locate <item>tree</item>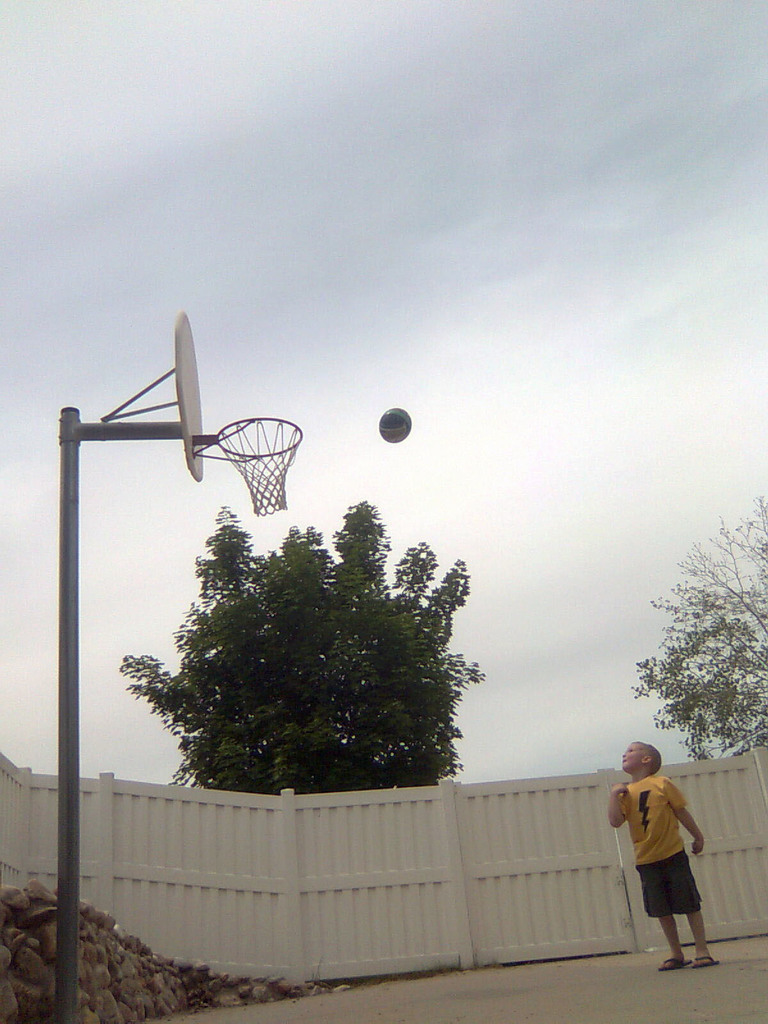
[left=627, top=508, right=767, bottom=762]
